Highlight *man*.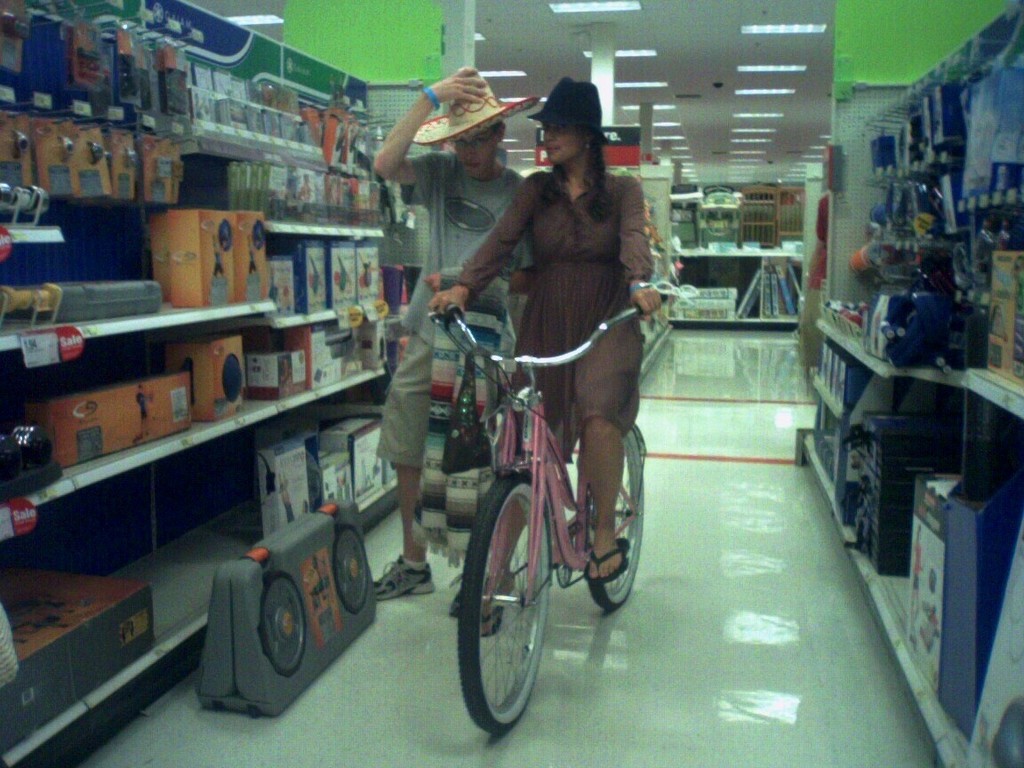
Highlighted region: (x1=372, y1=49, x2=528, y2=590).
